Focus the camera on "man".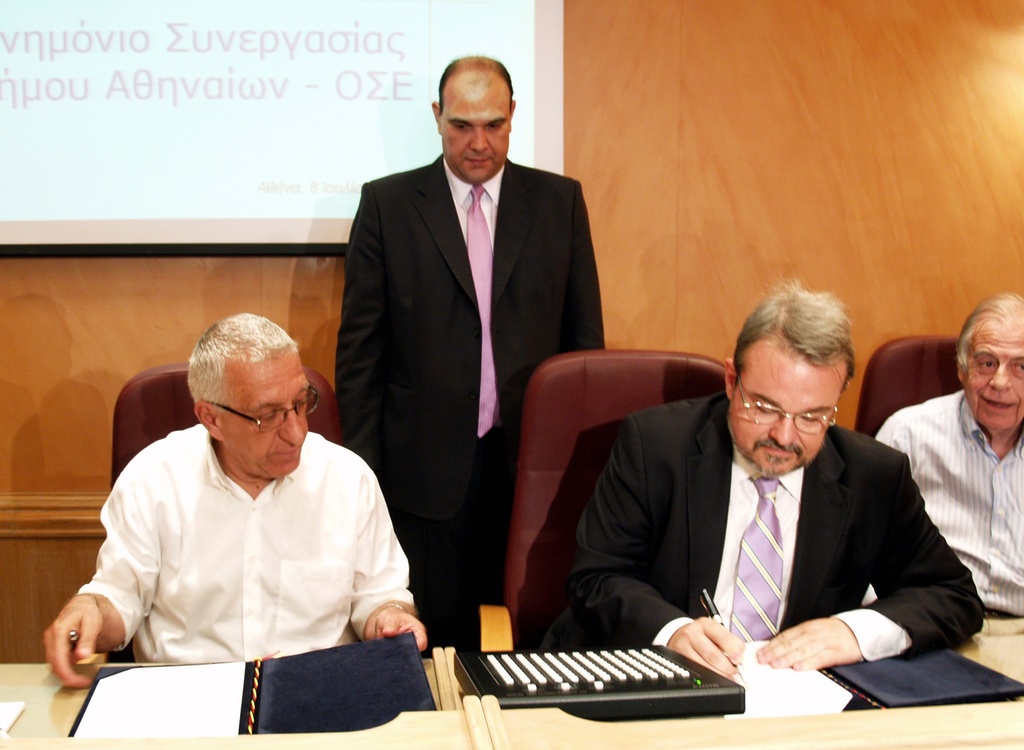
Focus region: bbox=[543, 281, 987, 678].
